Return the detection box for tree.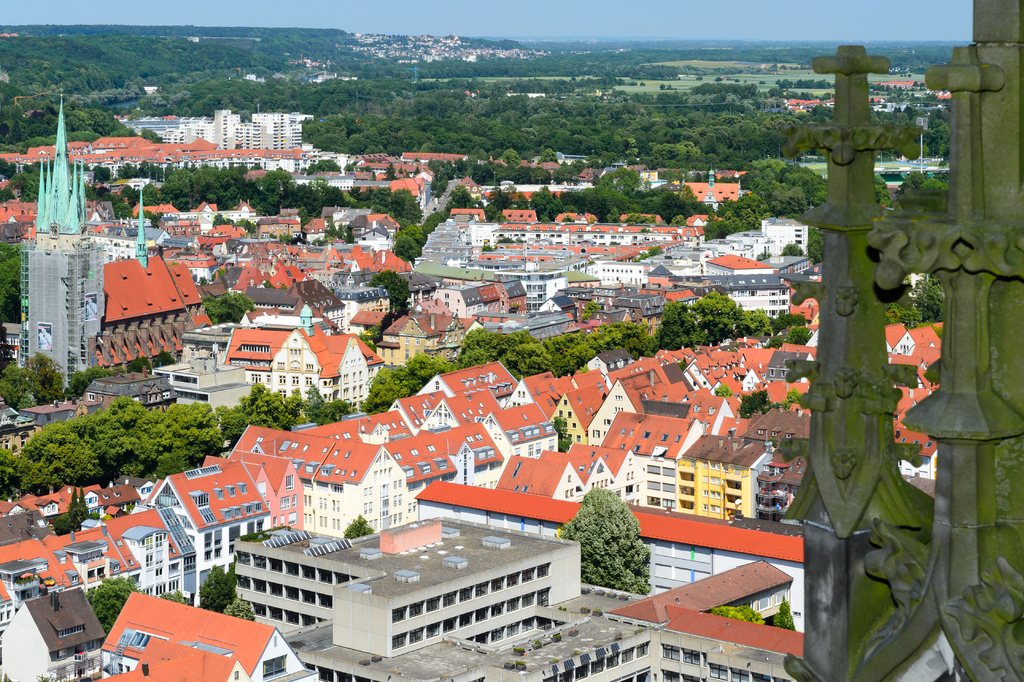
detection(0, 322, 15, 372).
